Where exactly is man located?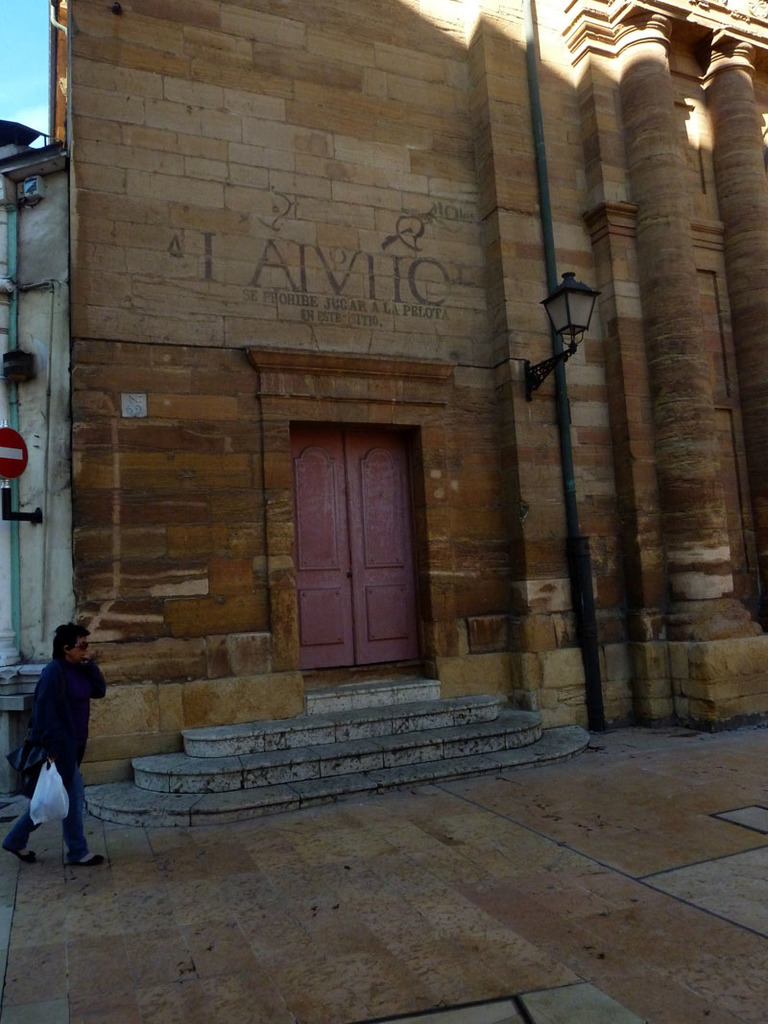
Its bounding box is 7,616,109,859.
